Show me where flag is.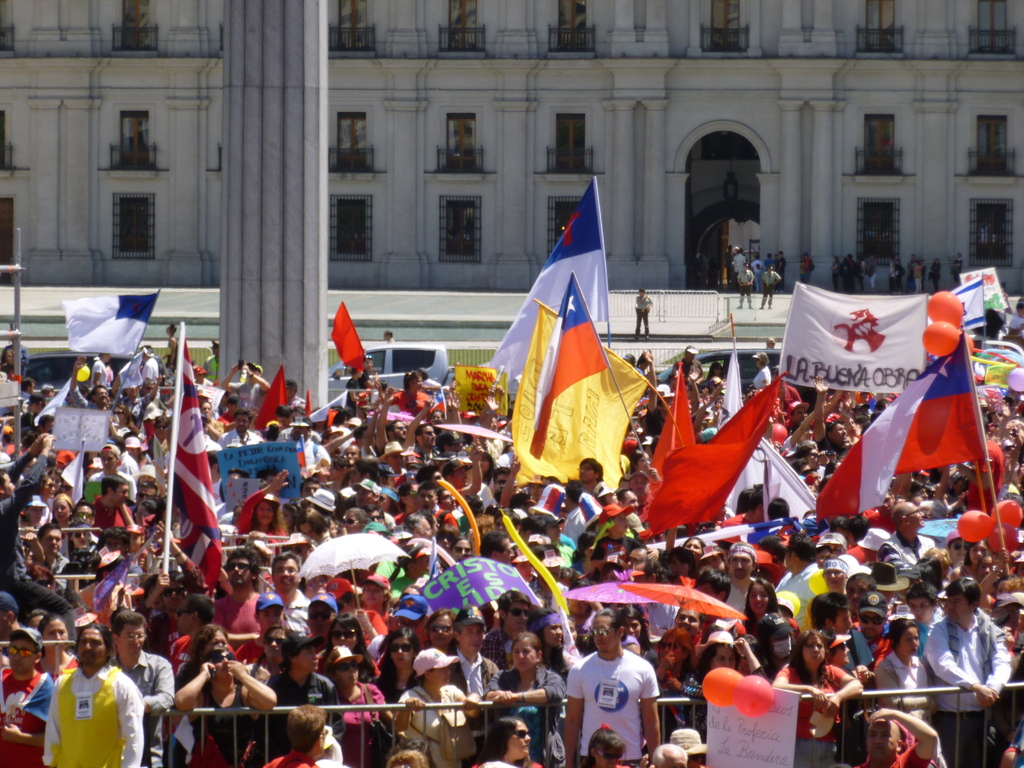
flag is at box(65, 291, 160, 353).
